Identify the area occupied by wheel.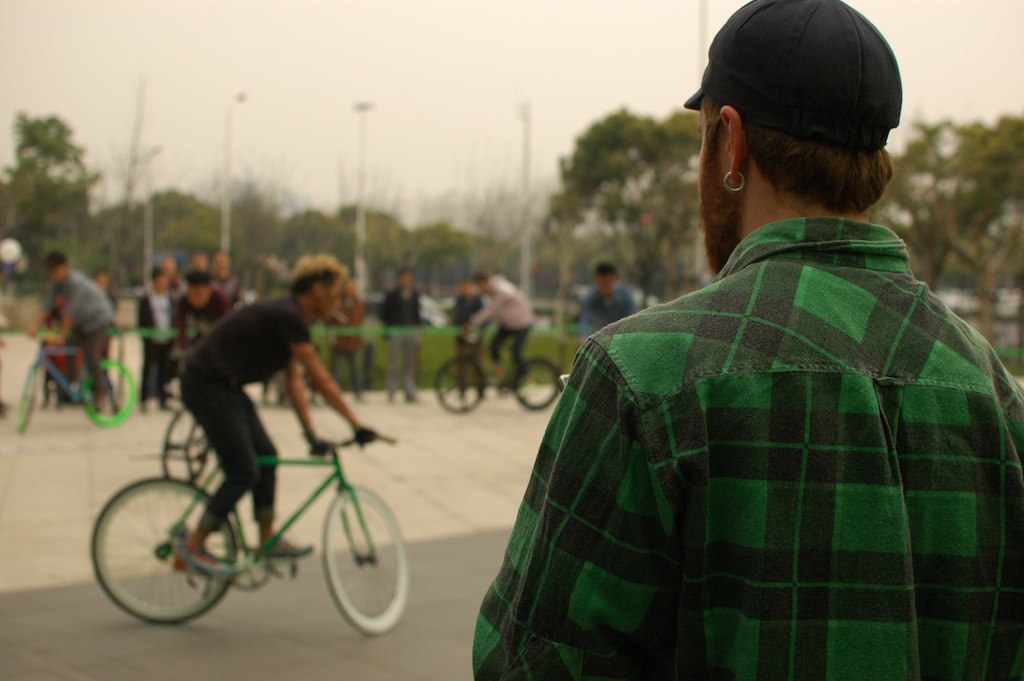
Area: (100,485,232,632).
